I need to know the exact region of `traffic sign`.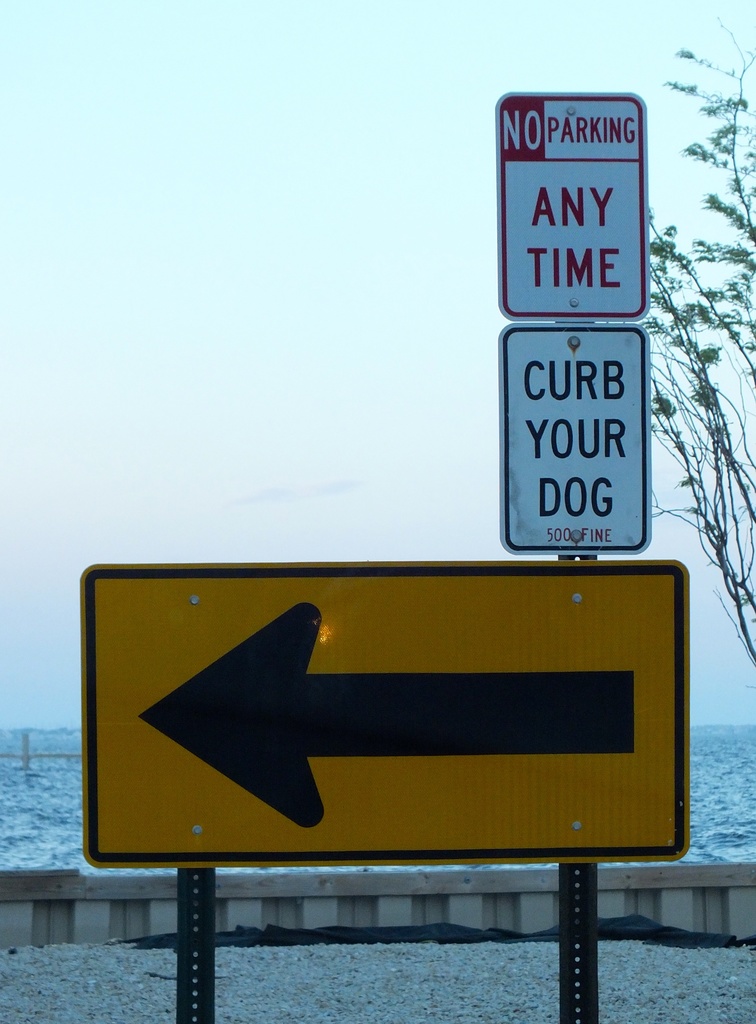
Region: 76:554:687:868.
